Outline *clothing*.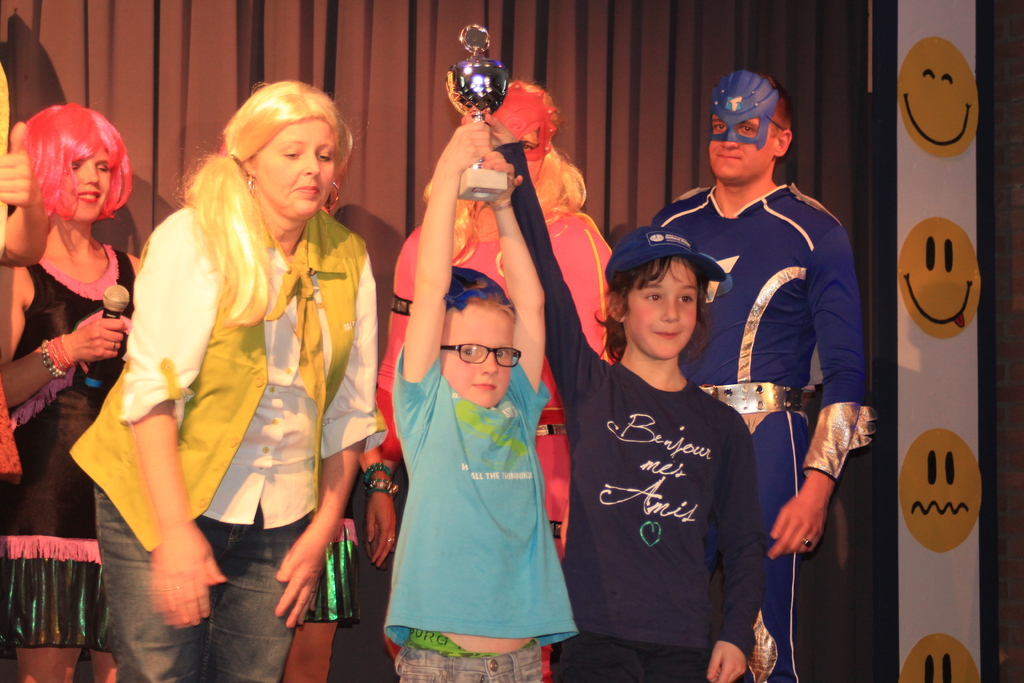
Outline: {"x1": 0, "y1": 243, "x2": 133, "y2": 657}.
